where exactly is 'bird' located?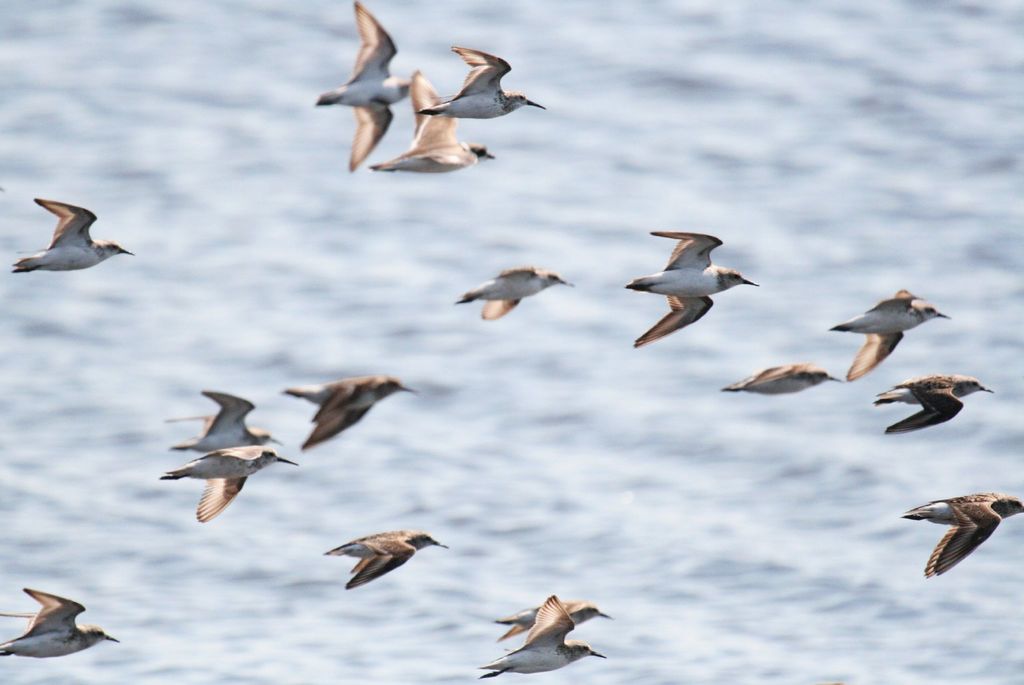
Its bounding box is bbox=[371, 67, 511, 176].
